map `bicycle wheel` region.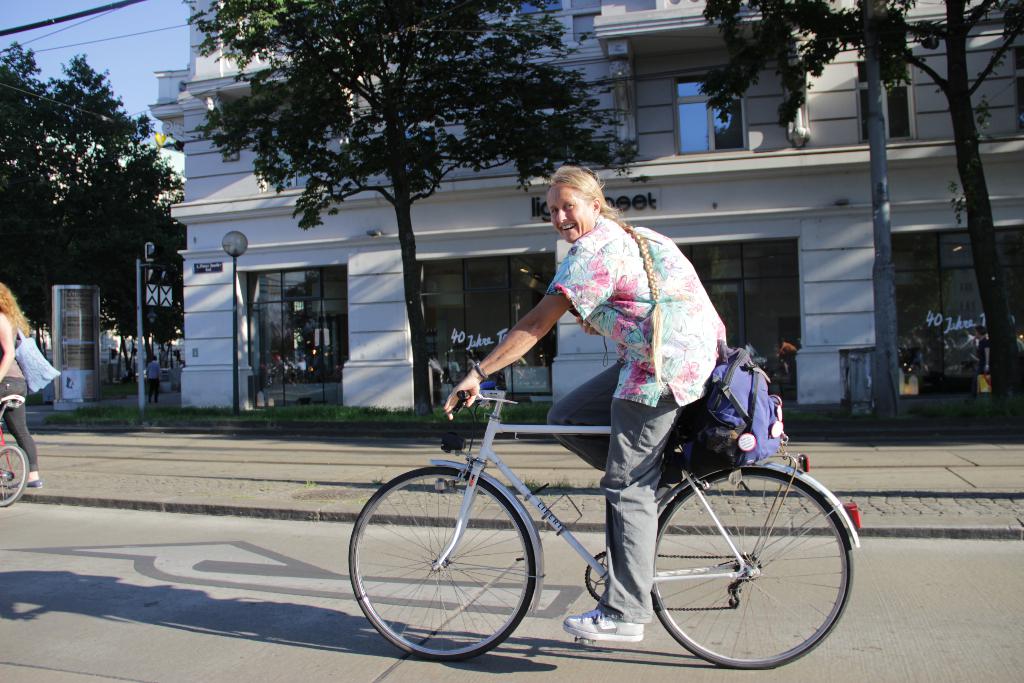
Mapped to <box>0,441,27,502</box>.
